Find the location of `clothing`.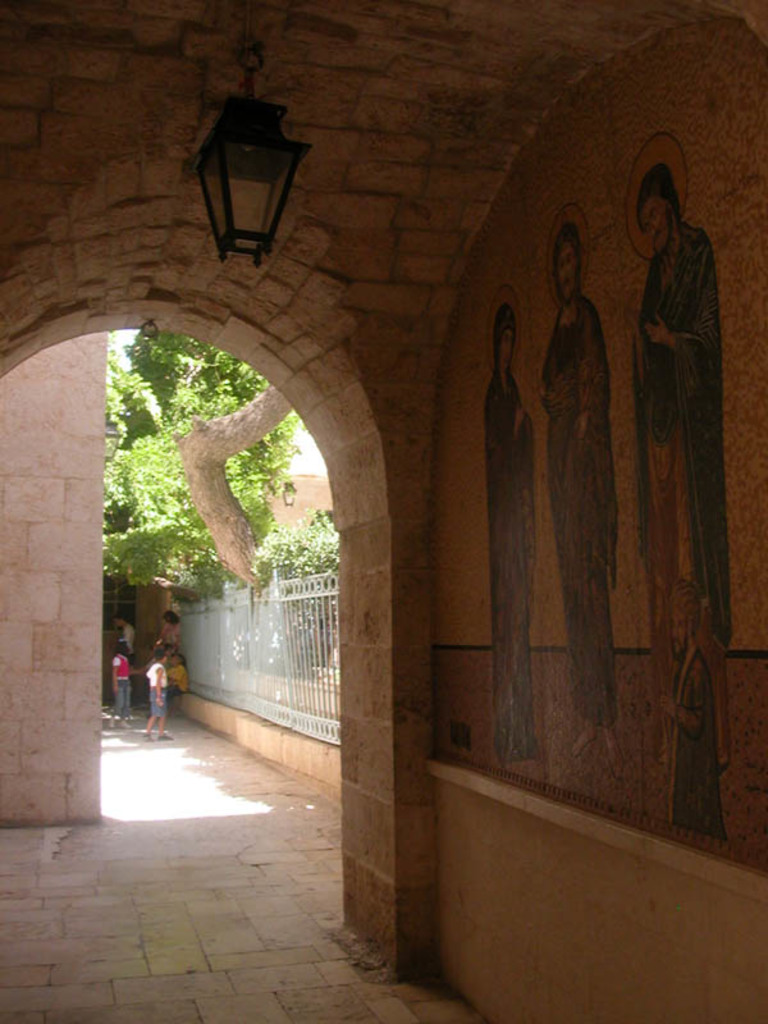
Location: region(666, 640, 718, 835).
